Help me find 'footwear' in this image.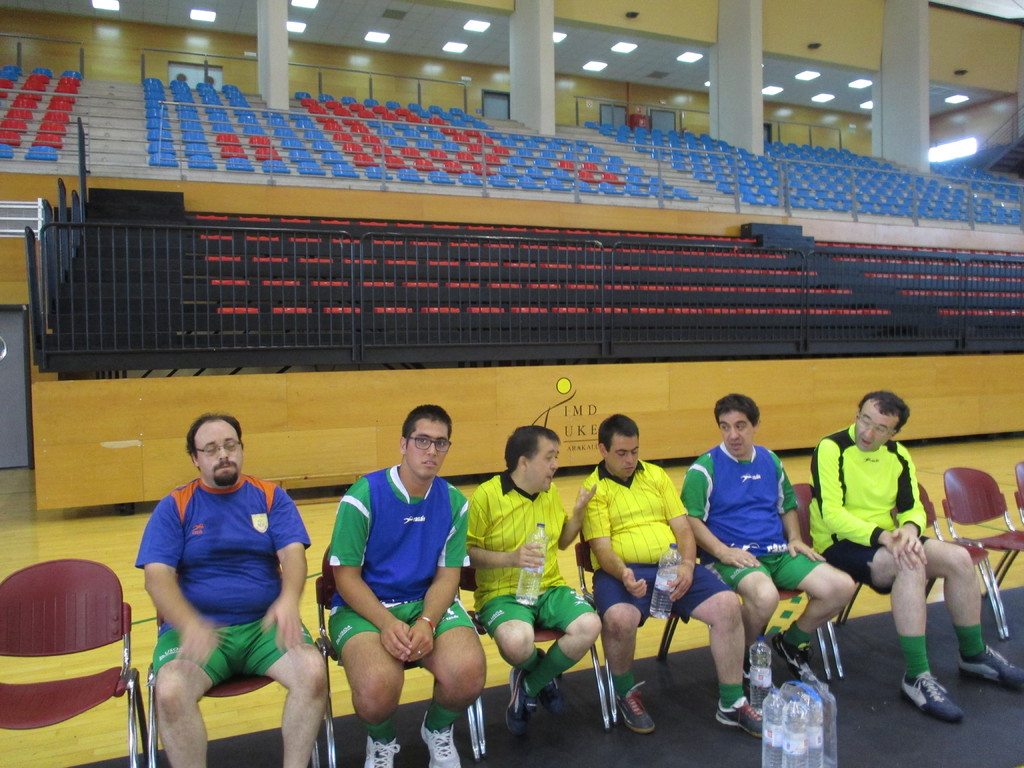
Found it: select_region(502, 664, 540, 738).
